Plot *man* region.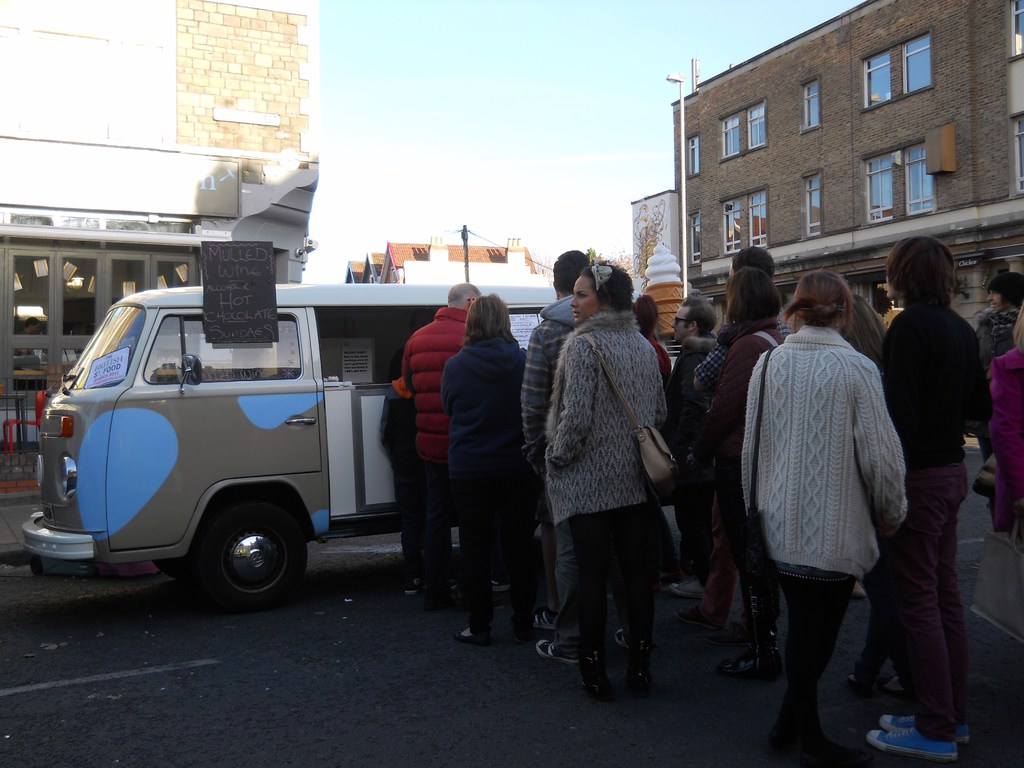
Plotted at 665/298/726/602.
